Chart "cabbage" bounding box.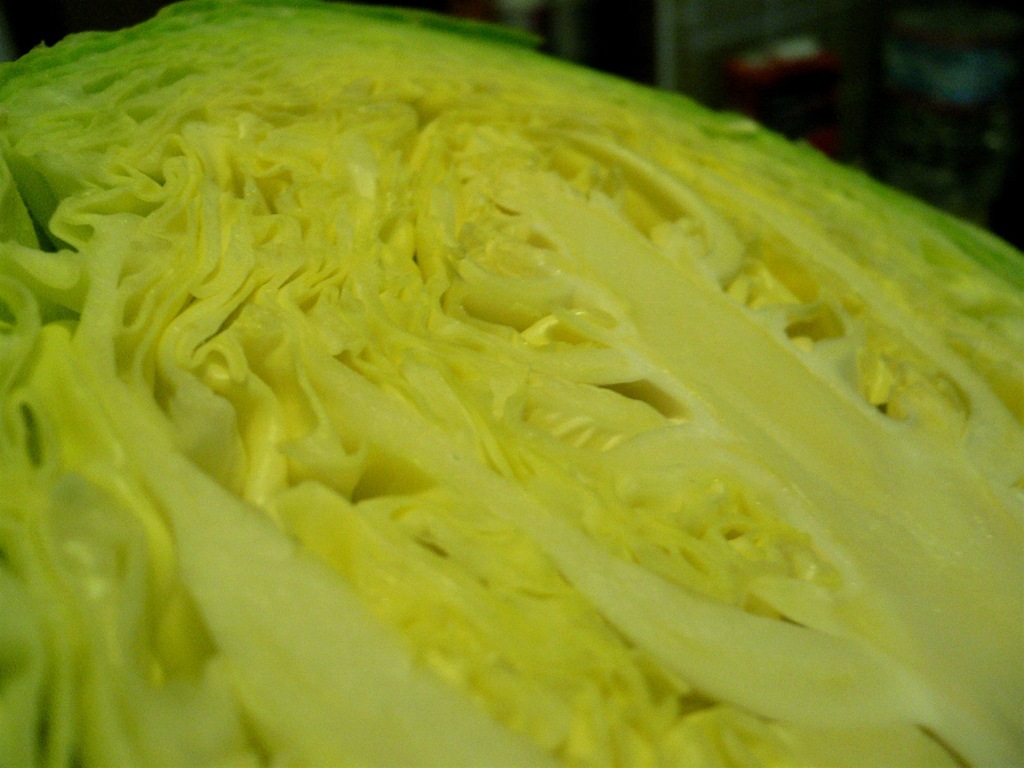
Charted: [left=0, top=0, right=1023, bottom=767].
